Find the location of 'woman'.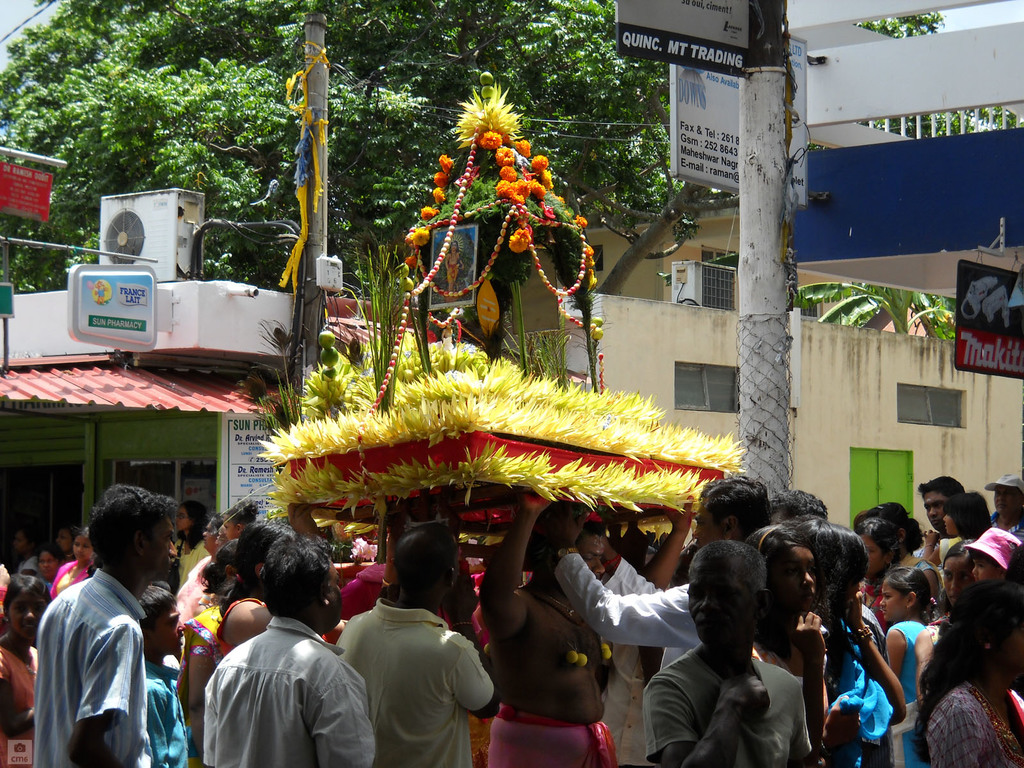
Location: detection(38, 542, 67, 583).
